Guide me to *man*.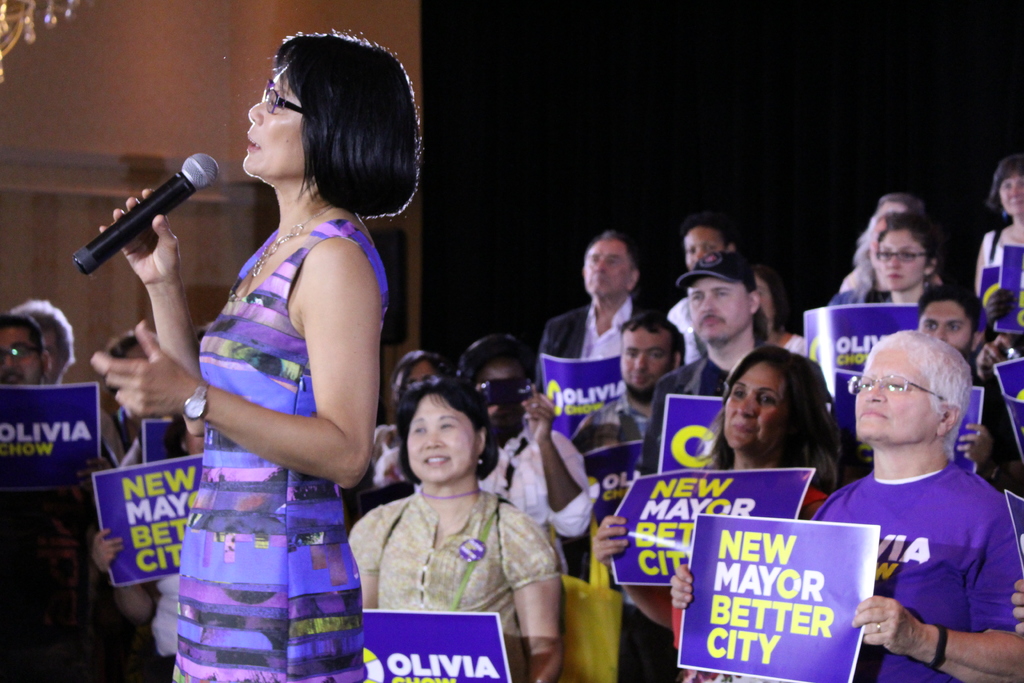
Guidance: locate(0, 313, 108, 677).
